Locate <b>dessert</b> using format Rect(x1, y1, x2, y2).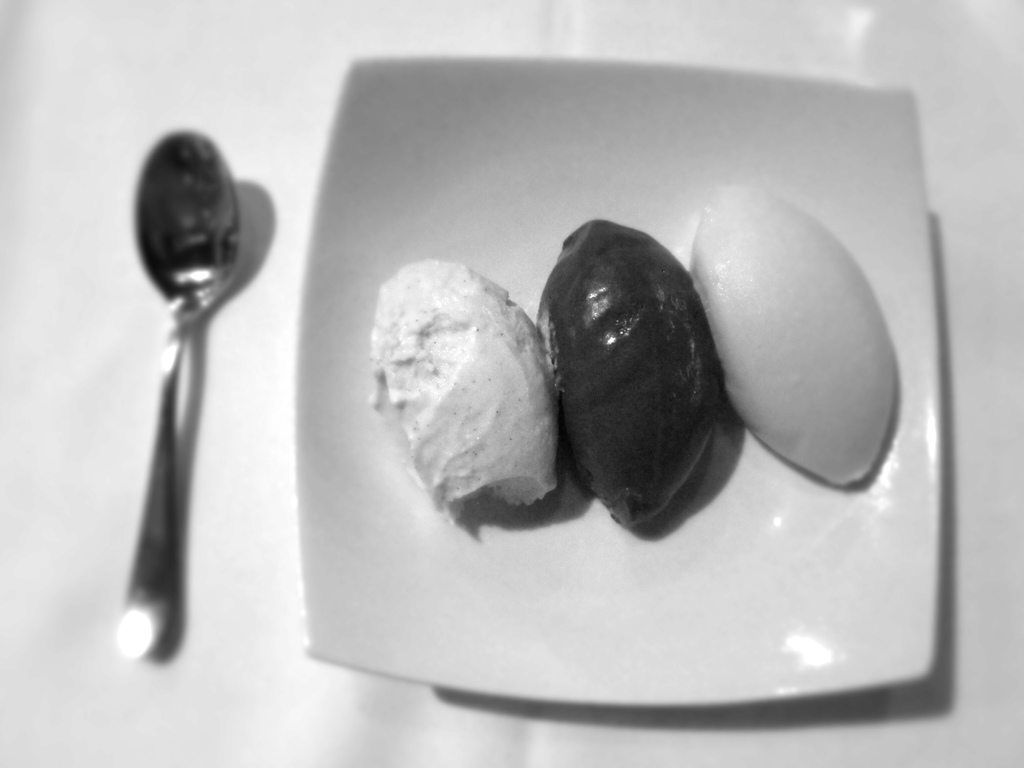
Rect(555, 259, 738, 515).
